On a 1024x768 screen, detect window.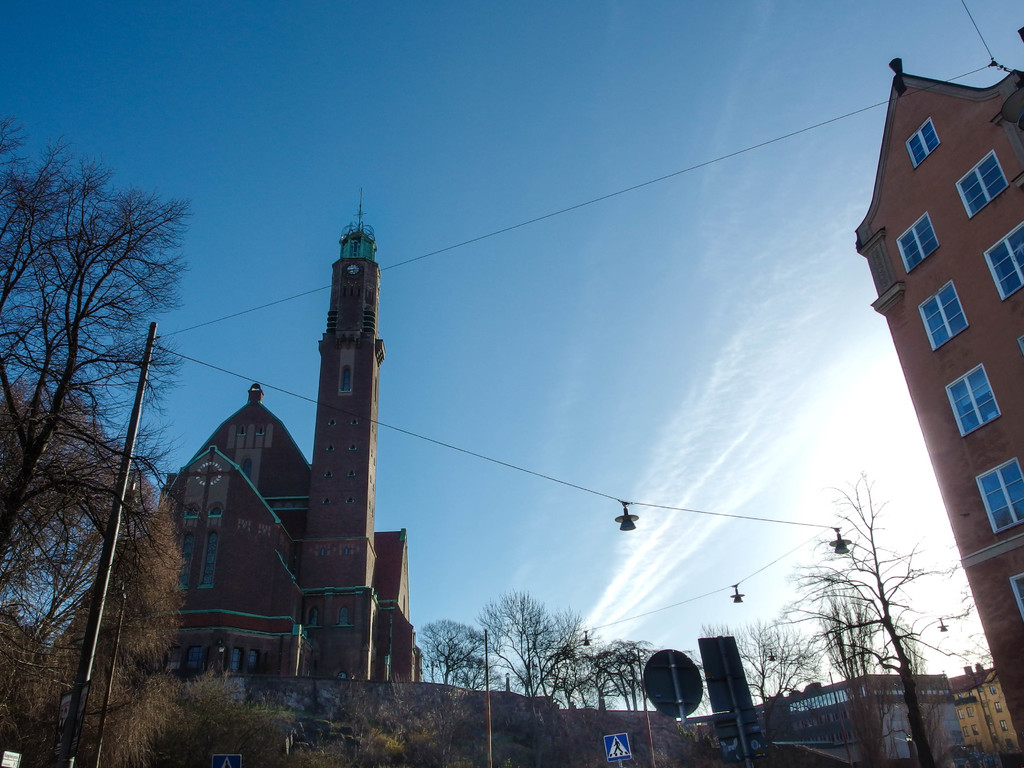
detection(208, 529, 216, 591).
